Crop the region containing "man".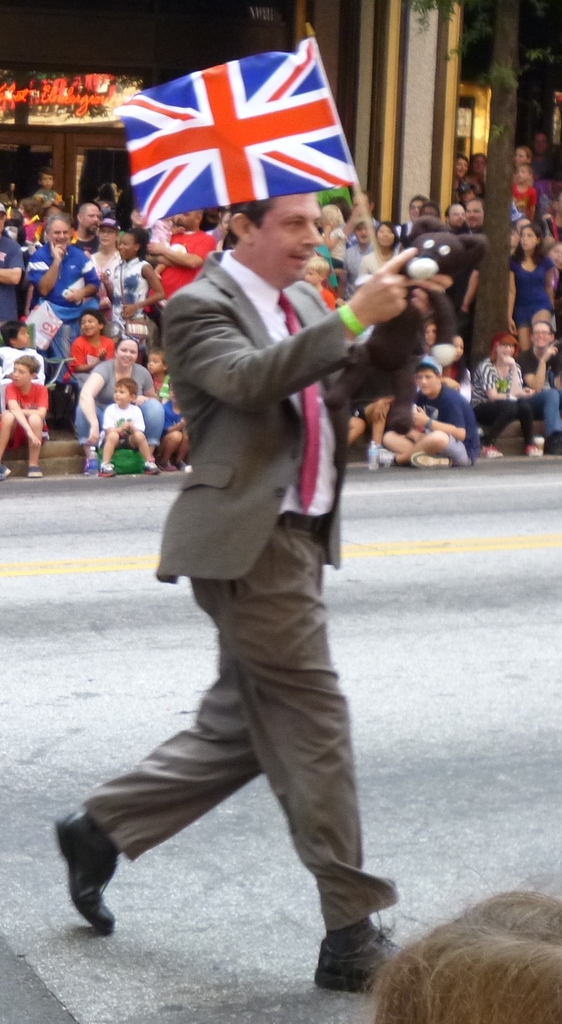
Crop region: [50,161,417,996].
